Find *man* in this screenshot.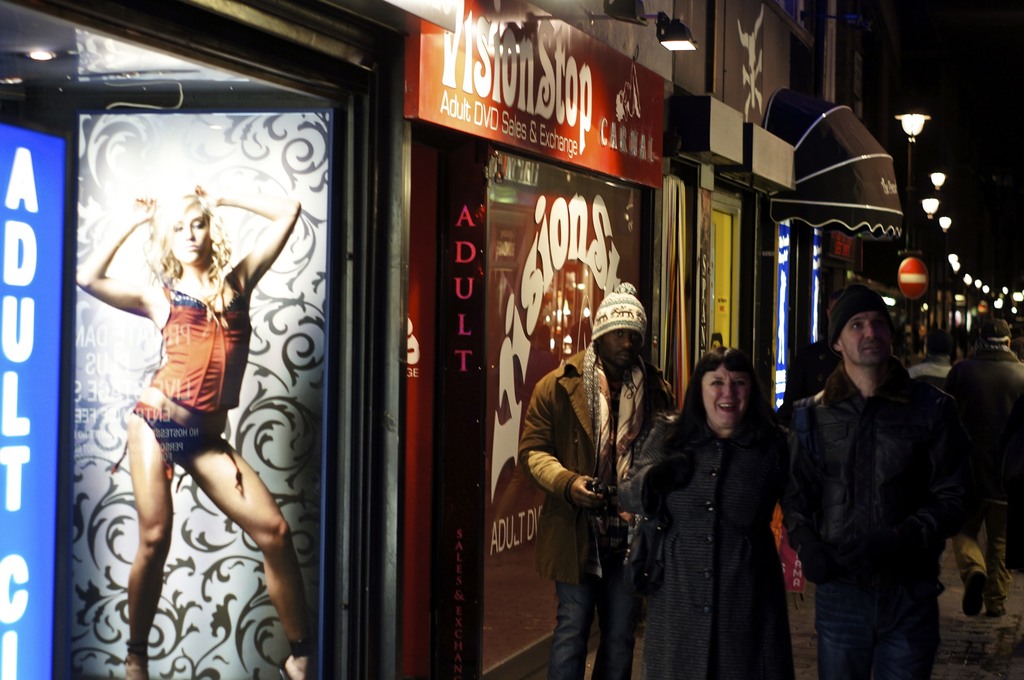
The bounding box for *man* is 905:326:955:597.
